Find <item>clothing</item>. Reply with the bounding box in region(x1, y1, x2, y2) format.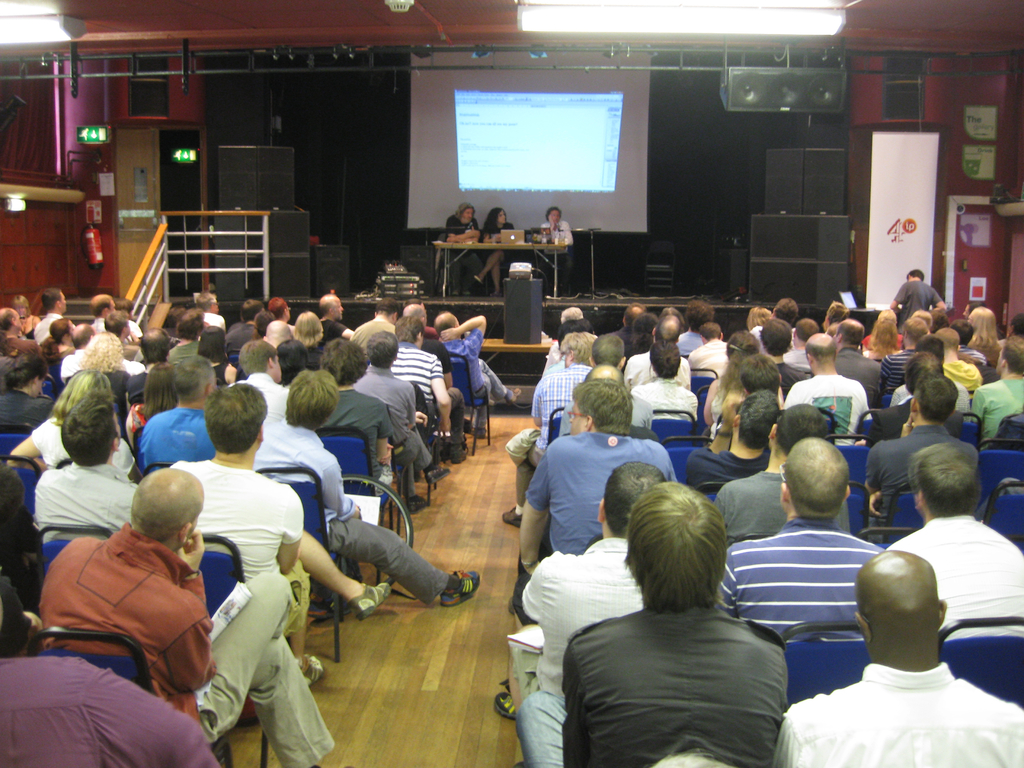
region(58, 349, 86, 386).
